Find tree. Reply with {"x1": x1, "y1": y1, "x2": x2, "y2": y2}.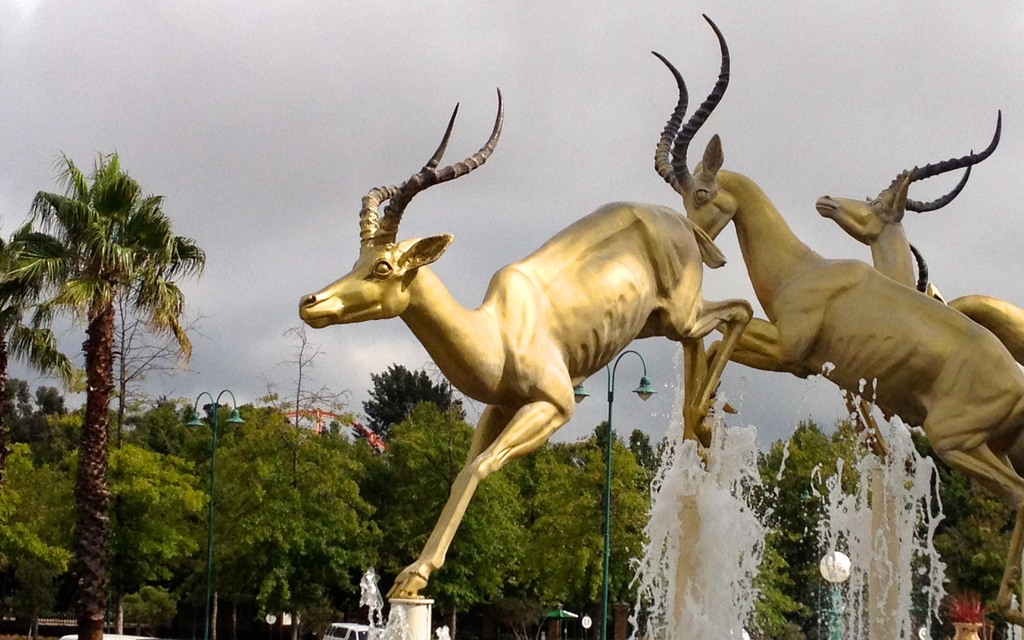
{"x1": 338, "y1": 406, "x2": 544, "y2": 639}.
